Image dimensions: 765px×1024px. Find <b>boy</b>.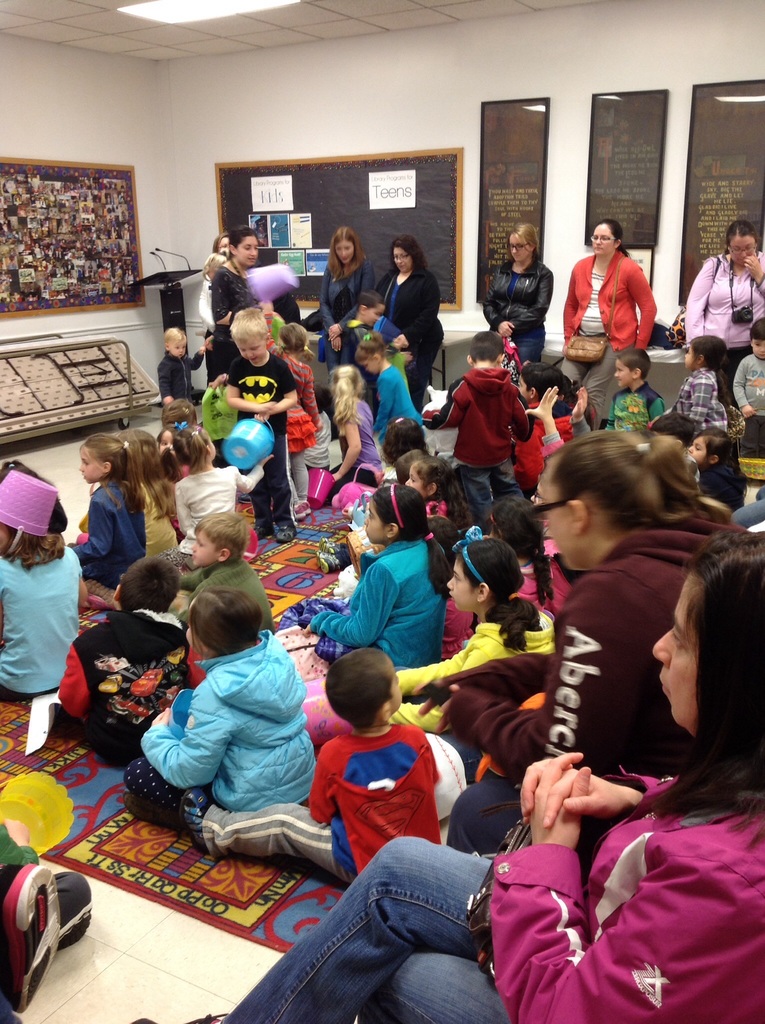
(x1=734, y1=316, x2=764, y2=458).
